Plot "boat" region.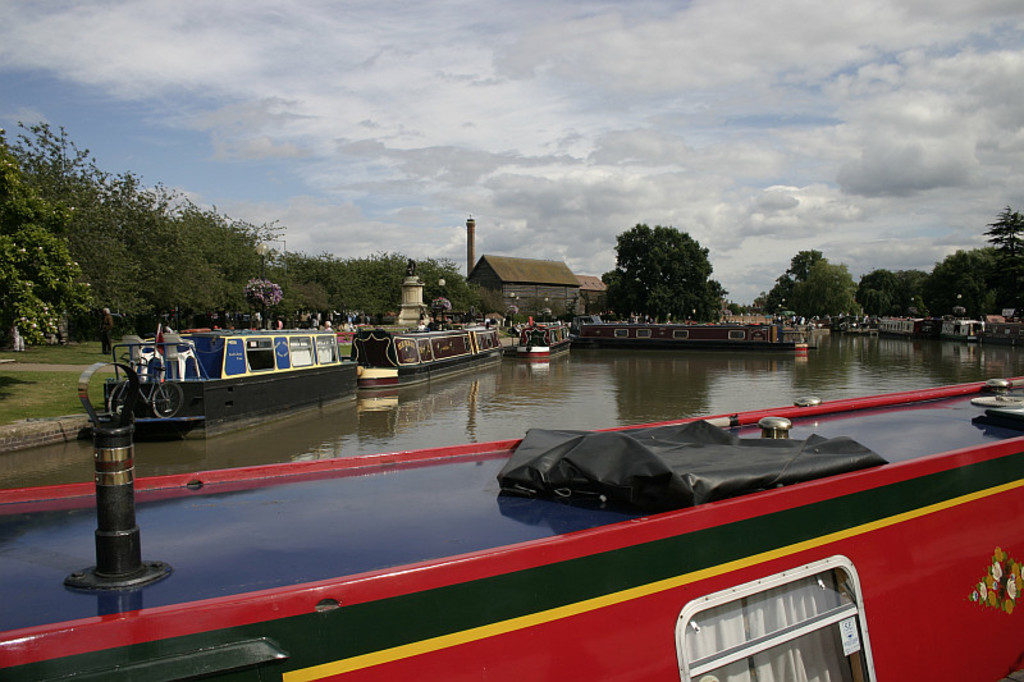
Plotted at 522, 324, 572, 358.
